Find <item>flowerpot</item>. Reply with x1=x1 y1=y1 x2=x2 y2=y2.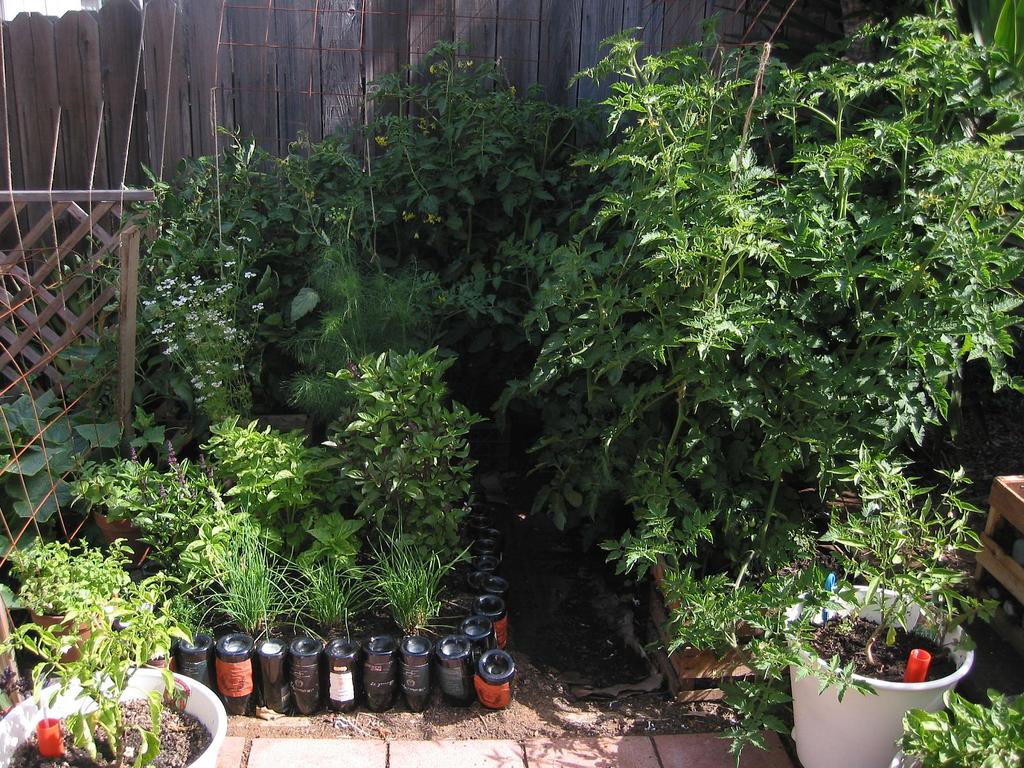
x1=286 y1=637 x2=331 y2=714.
